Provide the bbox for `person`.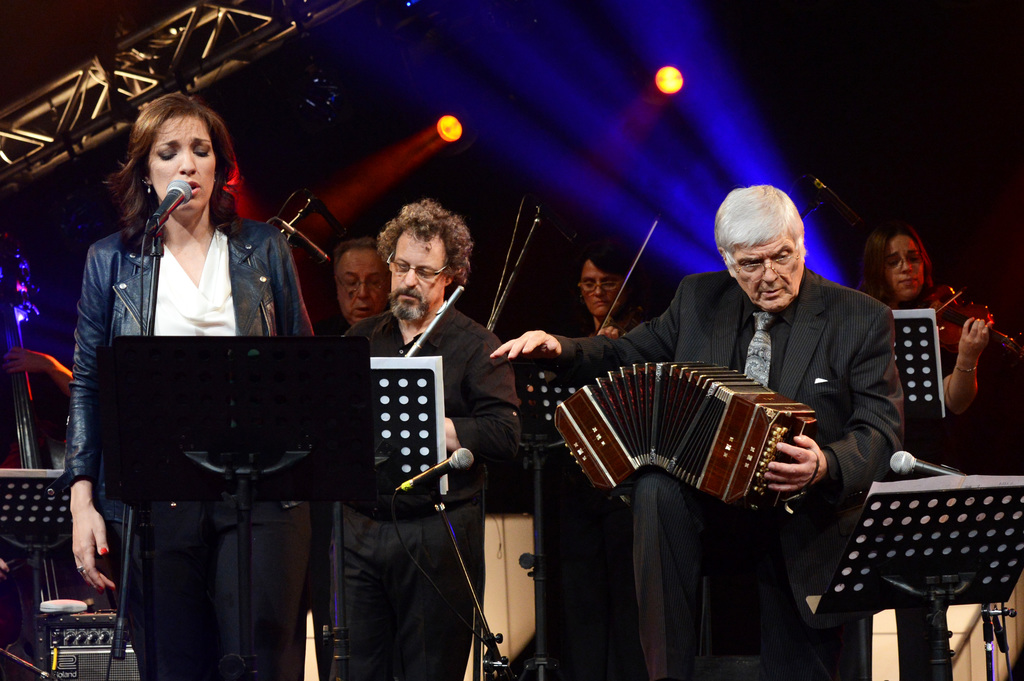
(321,243,391,680).
